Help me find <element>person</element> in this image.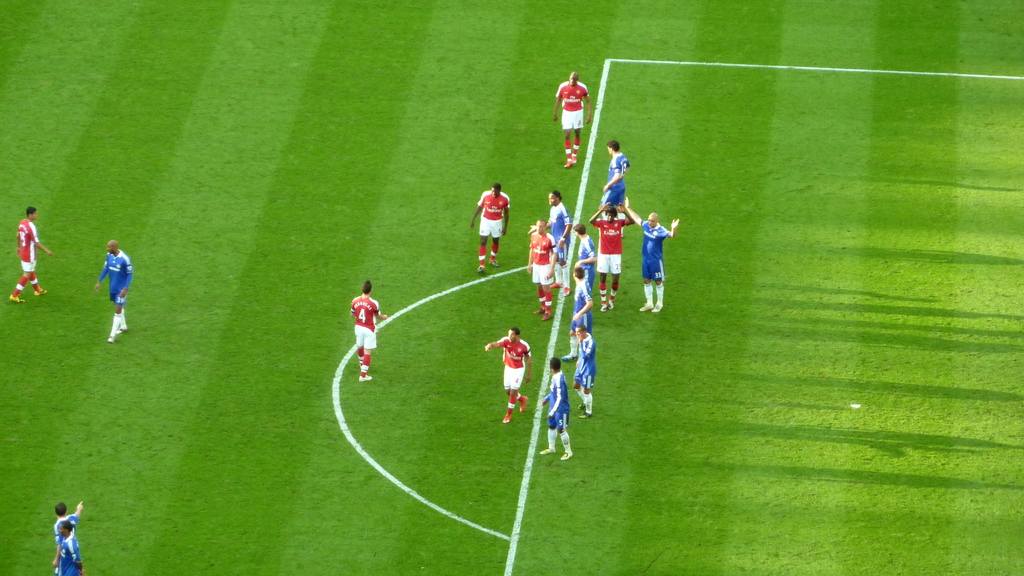
Found it: left=8, top=207, right=55, bottom=305.
